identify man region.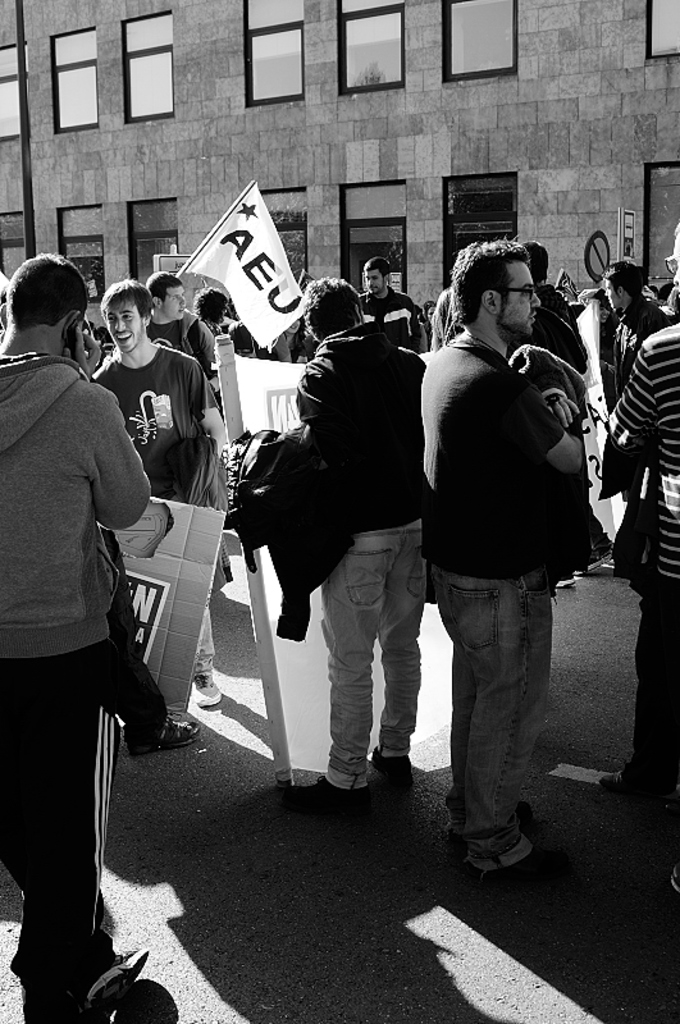
Region: x1=393 y1=209 x2=604 y2=895.
